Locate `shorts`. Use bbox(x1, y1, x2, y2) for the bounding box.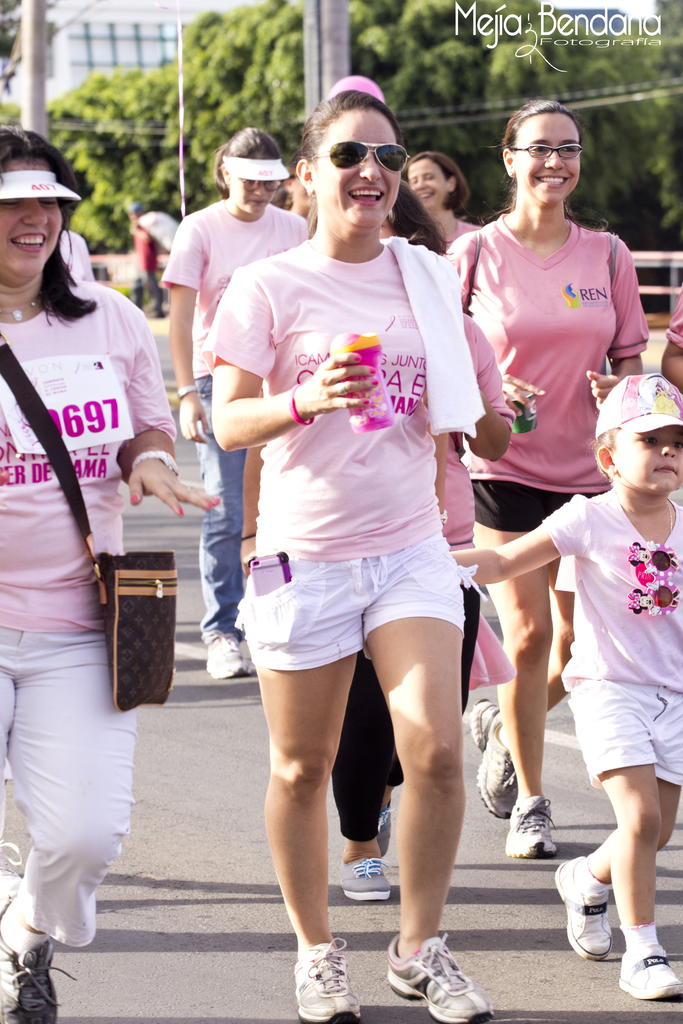
bbox(468, 480, 604, 532).
